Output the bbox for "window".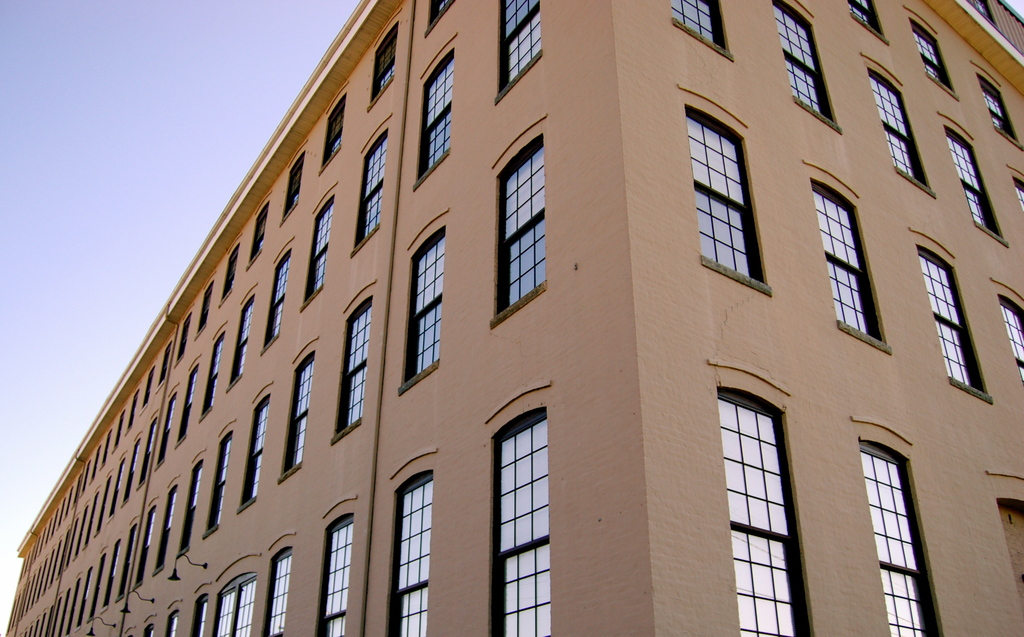
[945, 129, 998, 237].
